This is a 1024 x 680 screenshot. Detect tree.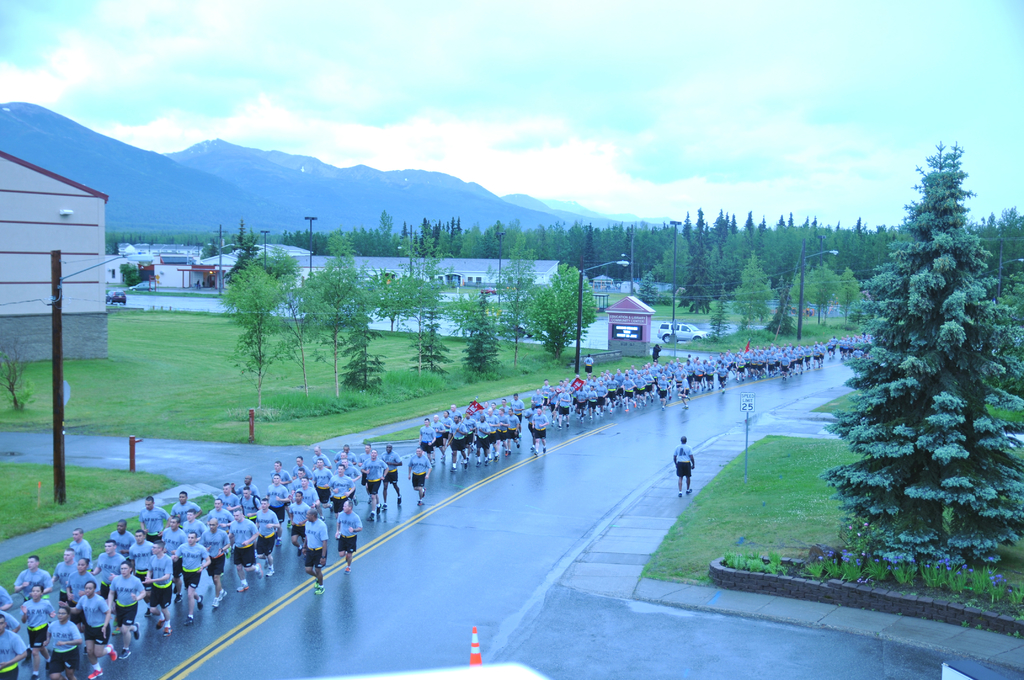
344/343/383/387.
